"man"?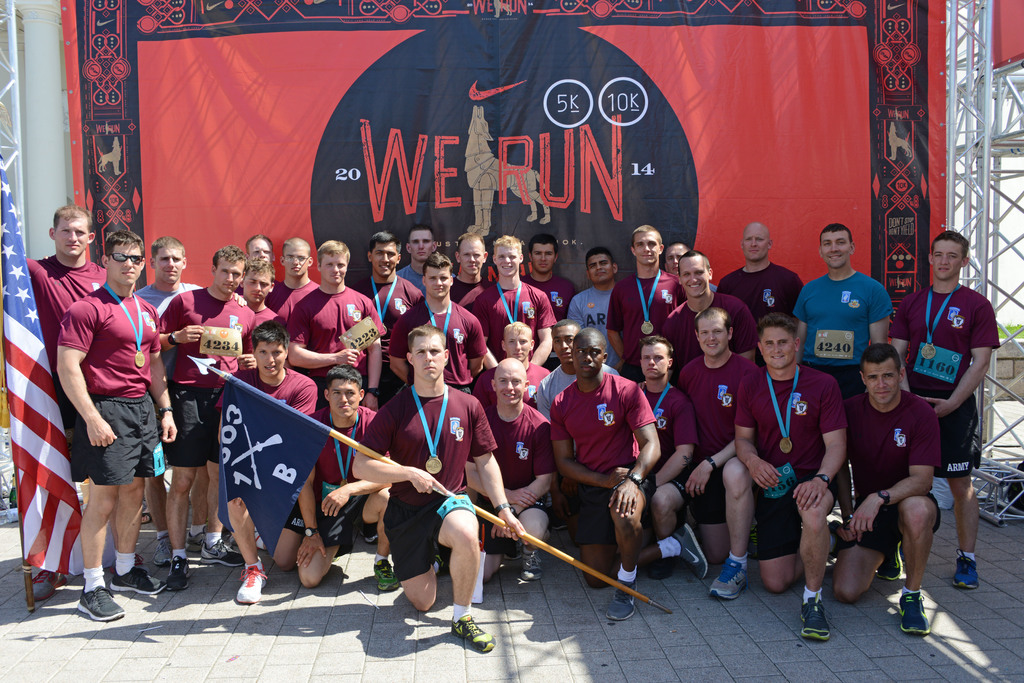
606, 225, 681, 377
